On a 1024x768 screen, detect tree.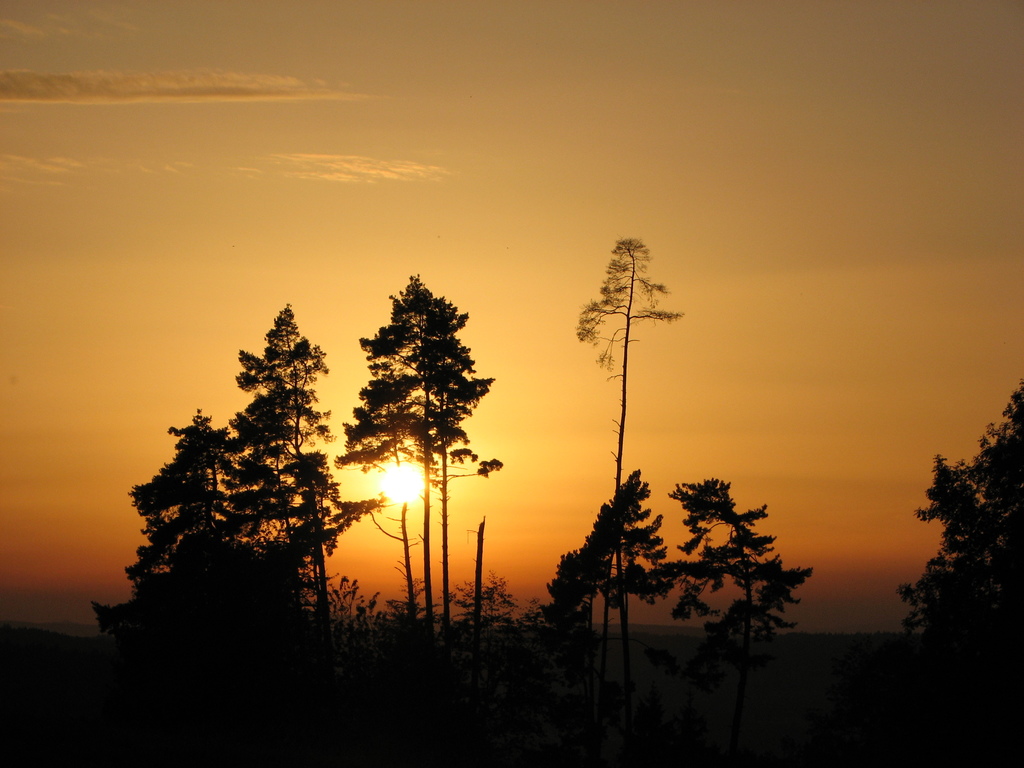
[x1=574, y1=466, x2=678, y2=688].
